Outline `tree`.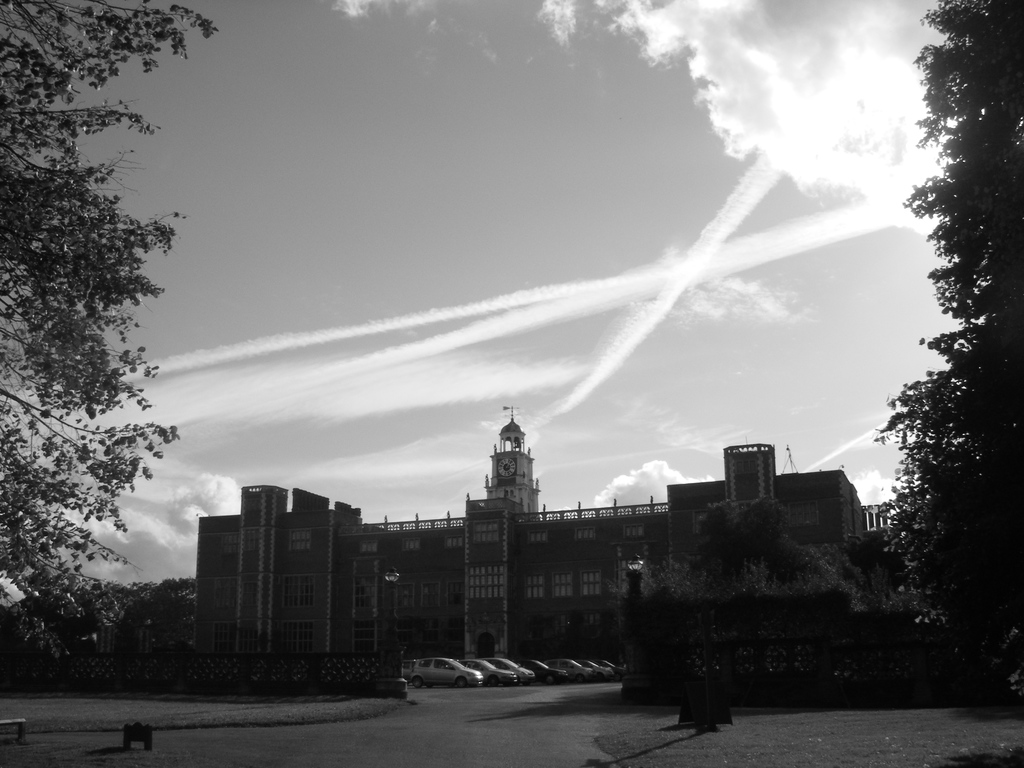
Outline: locate(643, 507, 919, 700).
